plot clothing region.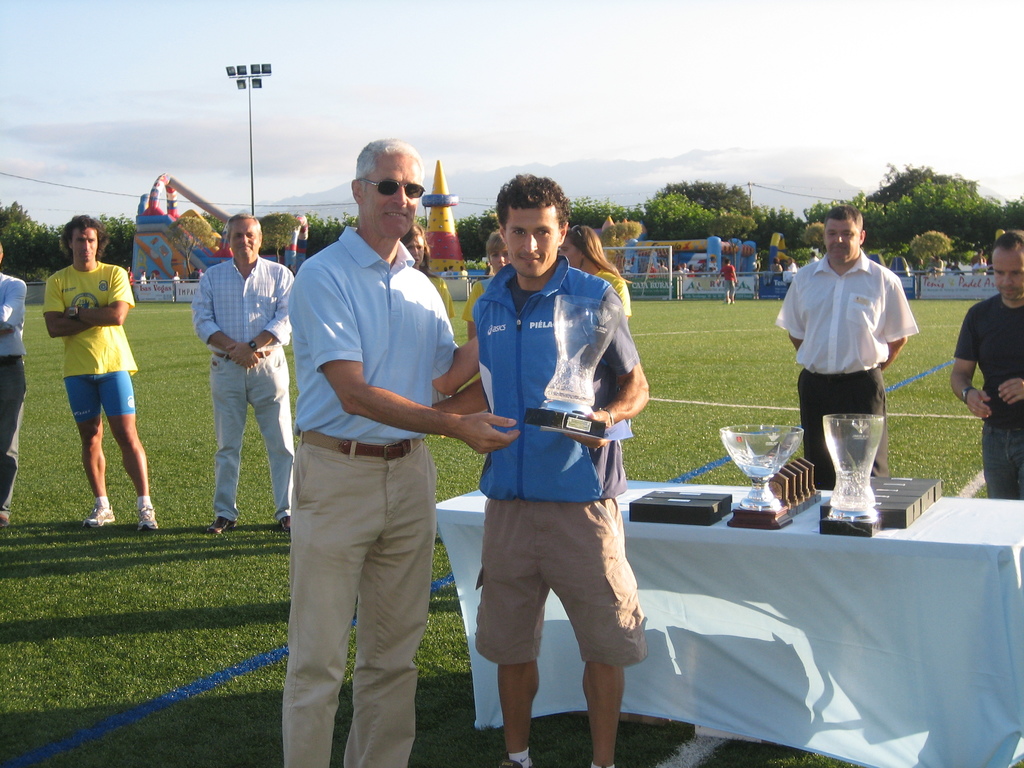
Plotted at 591,268,634,317.
